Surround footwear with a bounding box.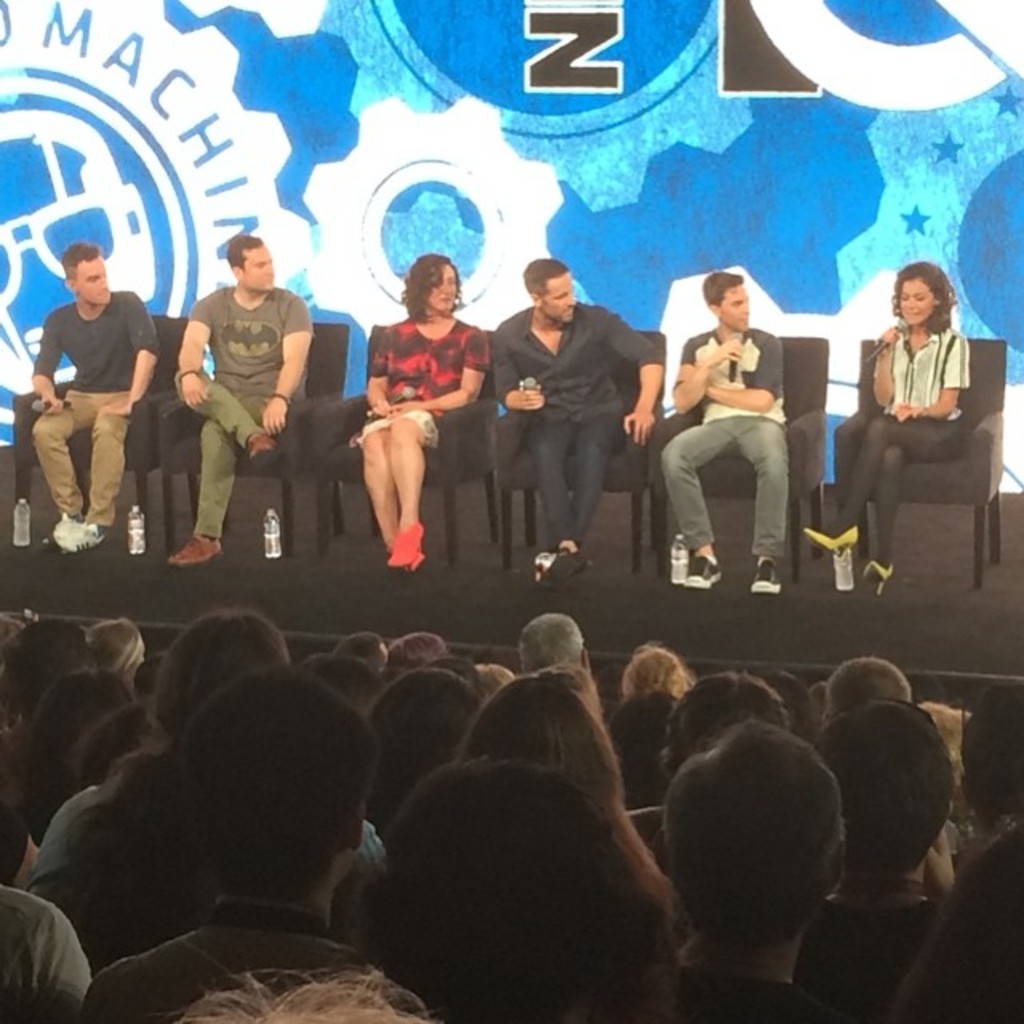
BBox(166, 531, 227, 565).
